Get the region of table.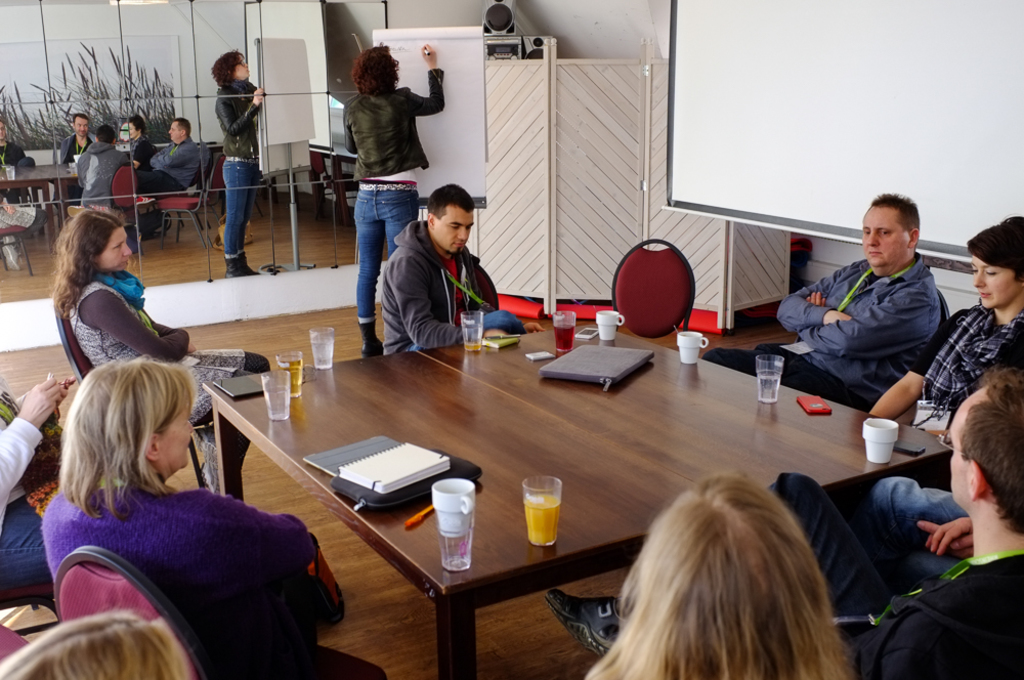
bbox=(2, 159, 83, 235).
